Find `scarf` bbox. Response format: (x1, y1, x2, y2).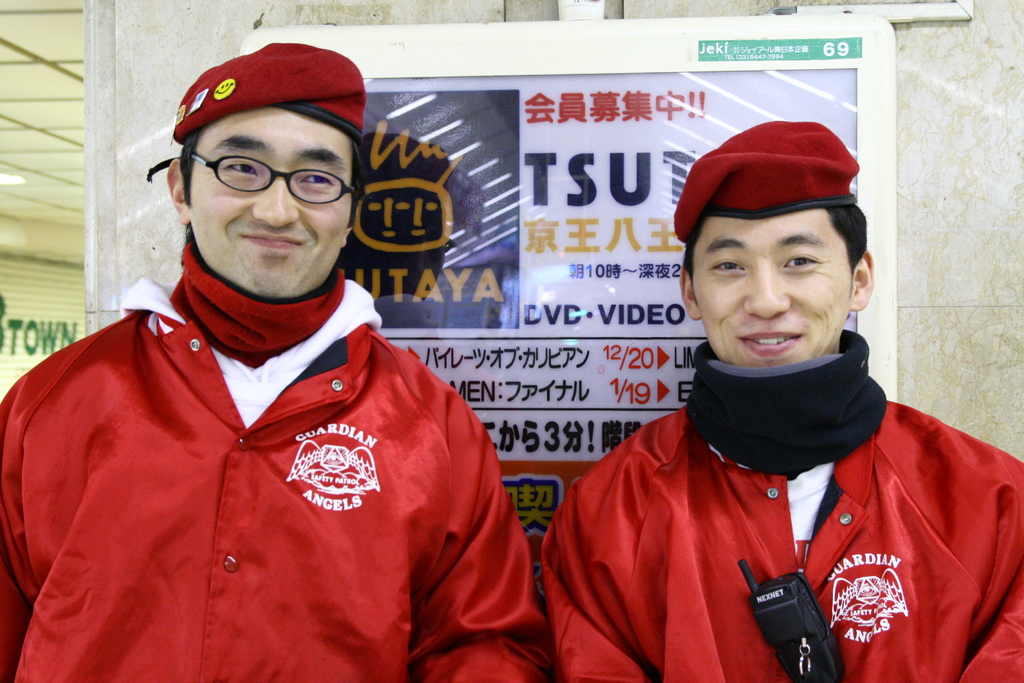
(684, 324, 892, 474).
